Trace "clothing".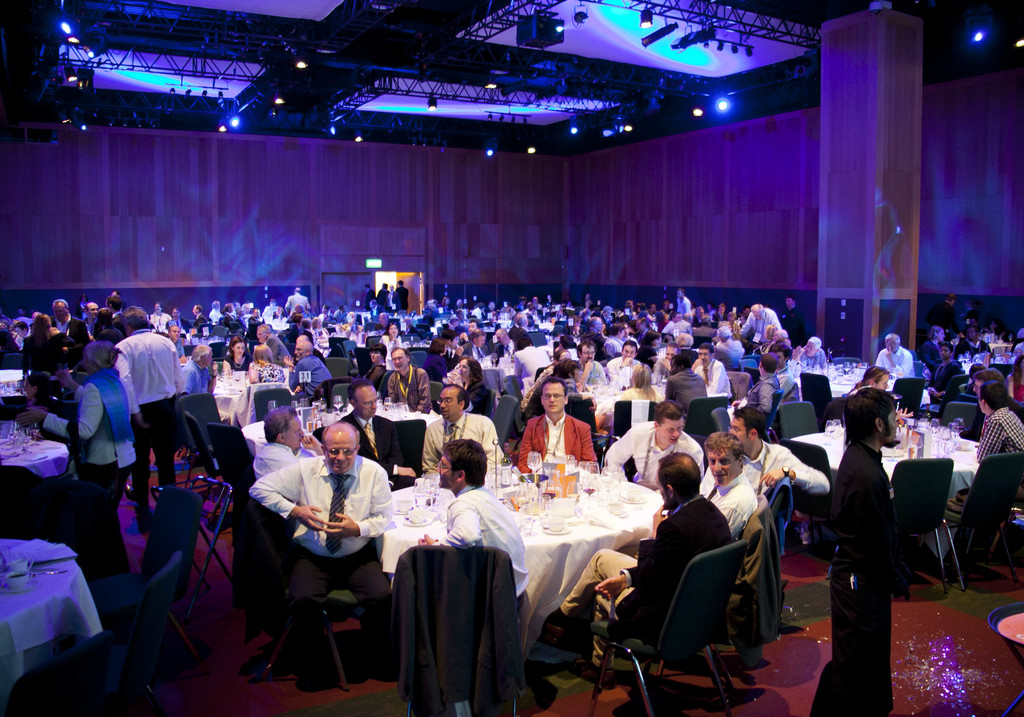
Traced to crop(609, 352, 648, 382).
